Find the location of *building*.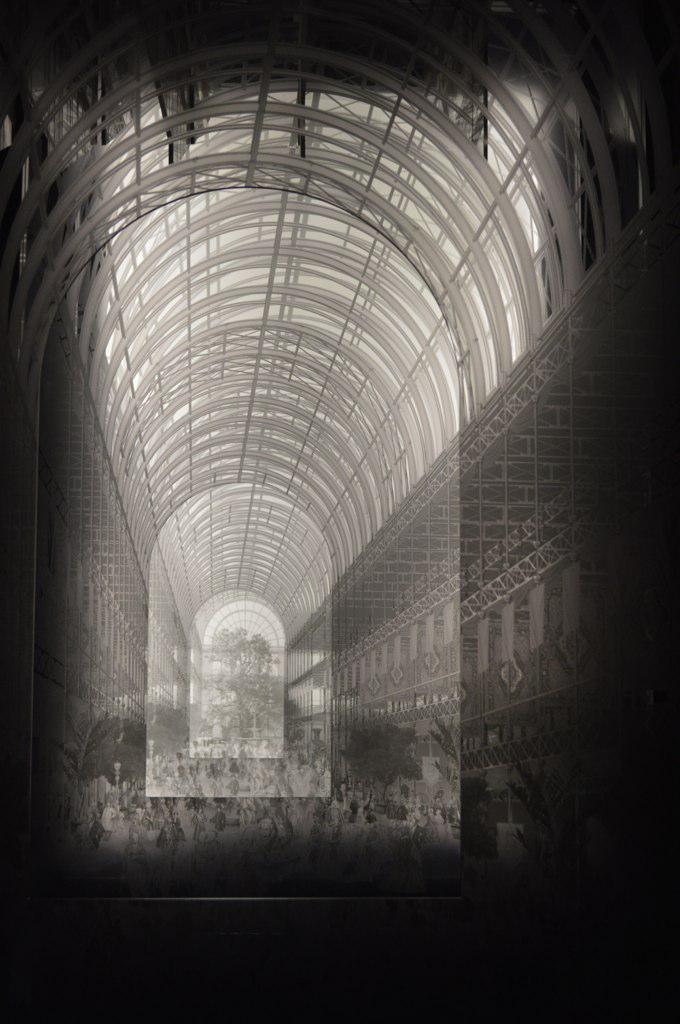
Location: box=[0, 0, 679, 1023].
